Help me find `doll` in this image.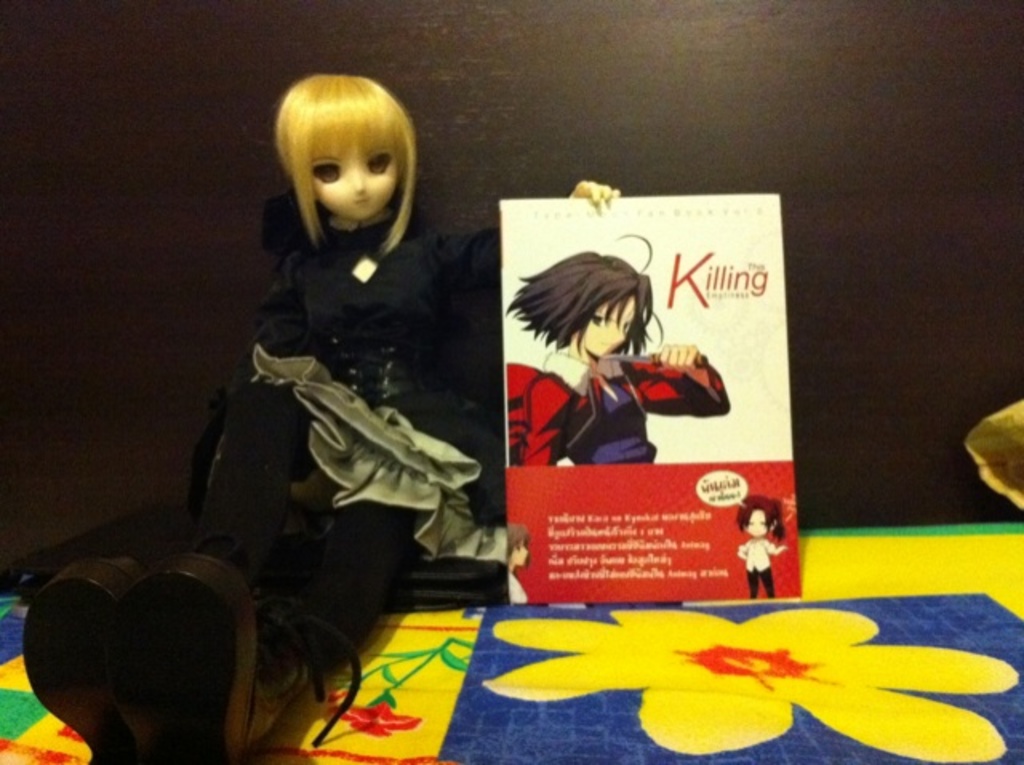
Found it: Rect(186, 74, 504, 650).
